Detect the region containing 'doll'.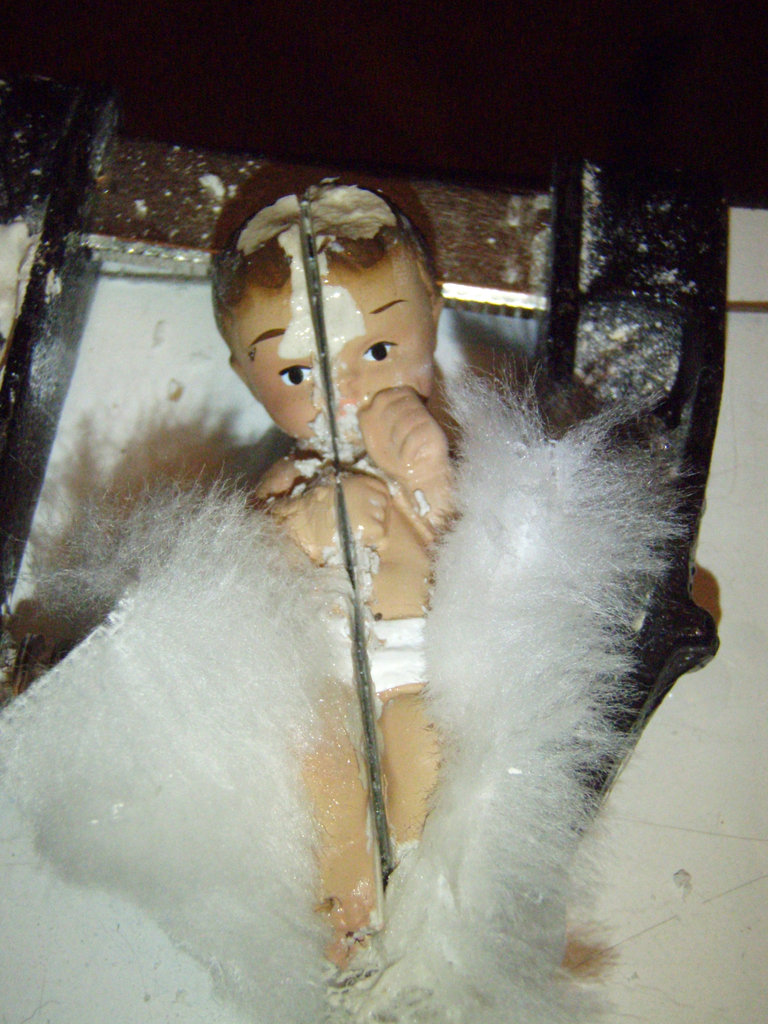
box(0, 157, 673, 1023).
